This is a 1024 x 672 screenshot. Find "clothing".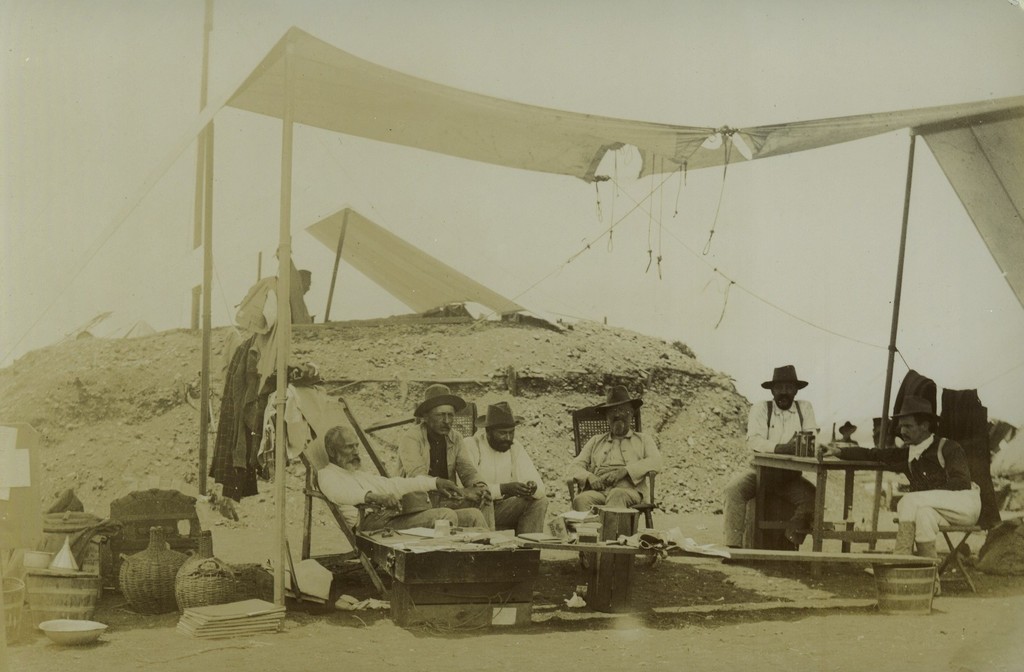
Bounding box: bbox=(583, 405, 674, 559).
